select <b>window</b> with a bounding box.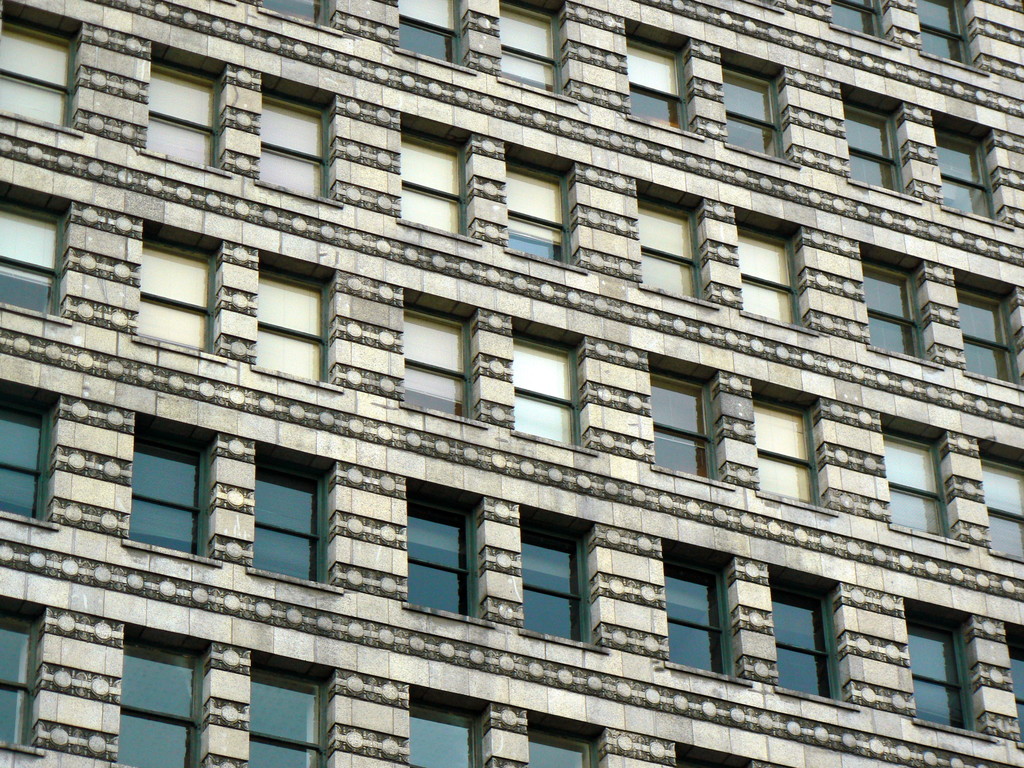
139:246:213:346.
